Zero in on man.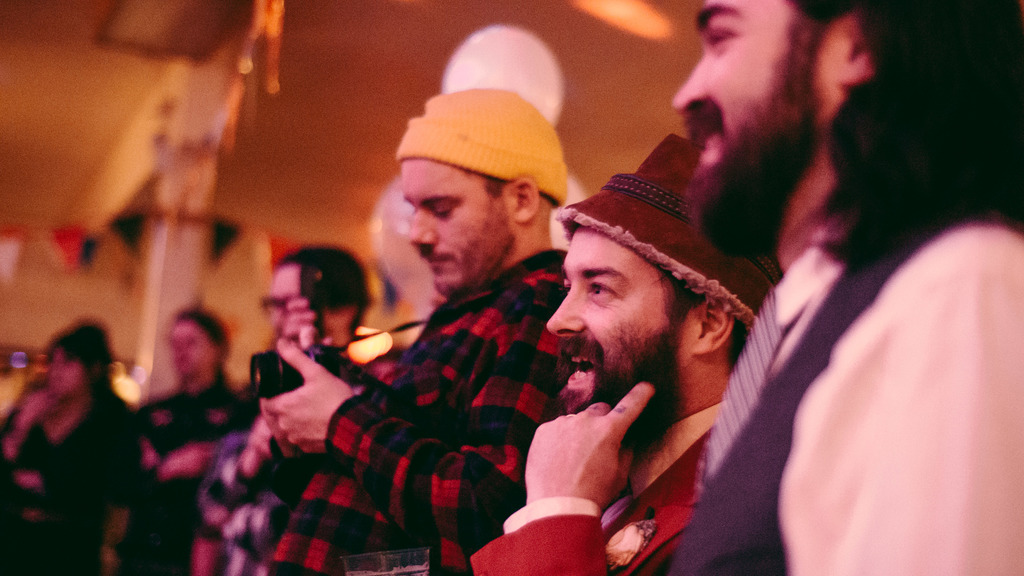
Zeroed in: <bbox>188, 241, 371, 575</bbox>.
